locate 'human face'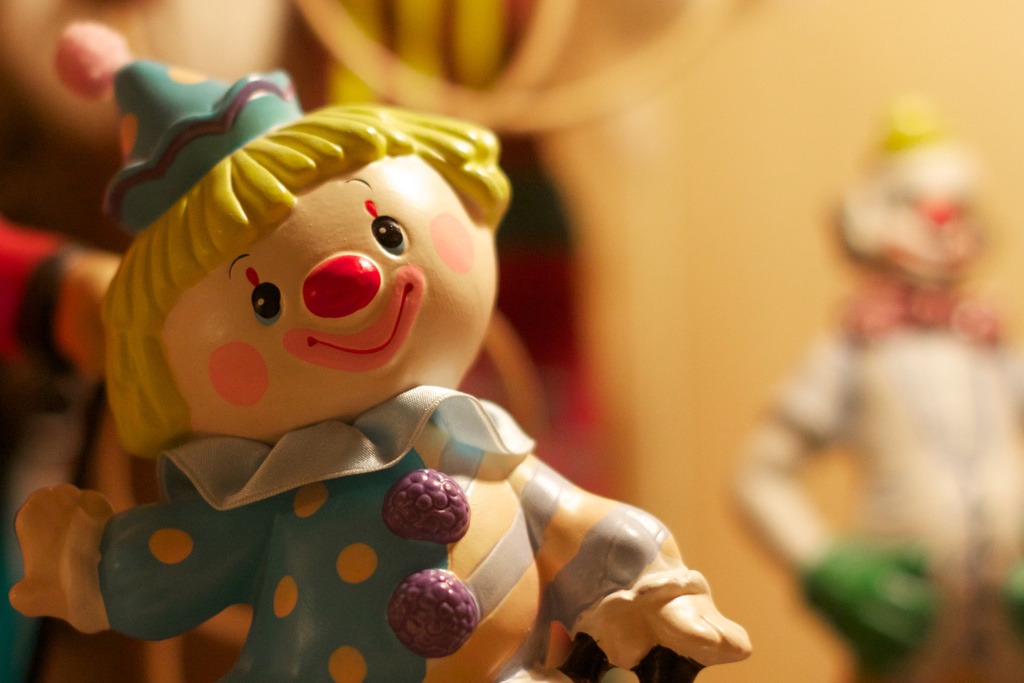
crop(161, 147, 495, 441)
